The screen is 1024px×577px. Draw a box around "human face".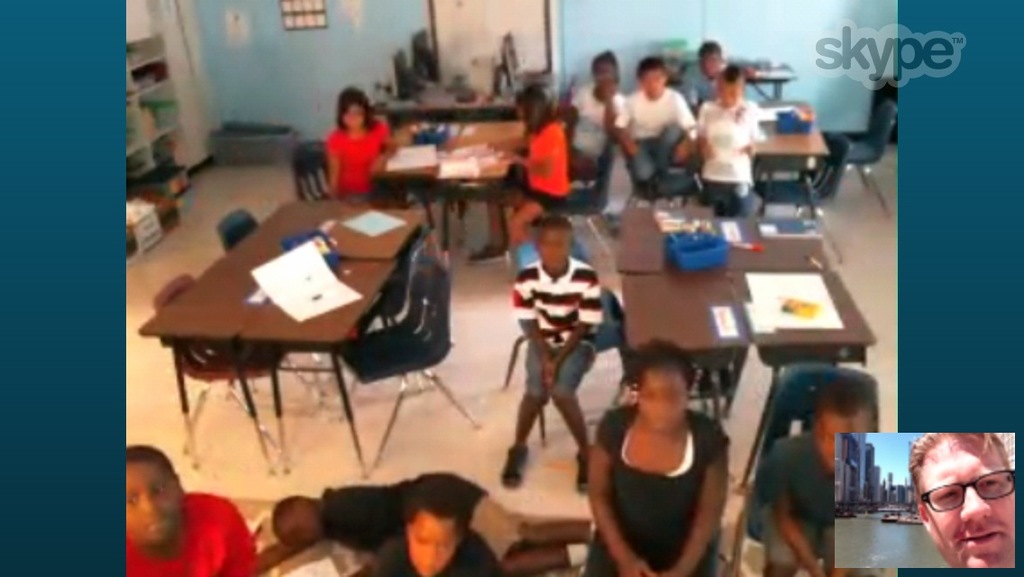
box(699, 55, 721, 75).
